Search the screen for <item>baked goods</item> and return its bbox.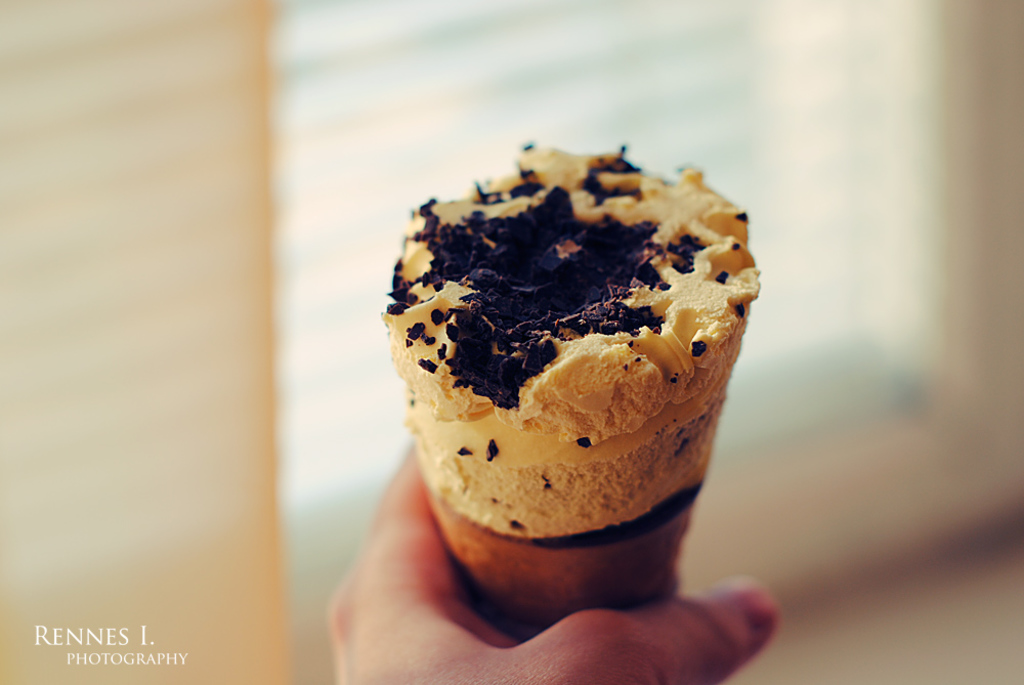
Found: {"x1": 378, "y1": 141, "x2": 766, "y2": 643}.
